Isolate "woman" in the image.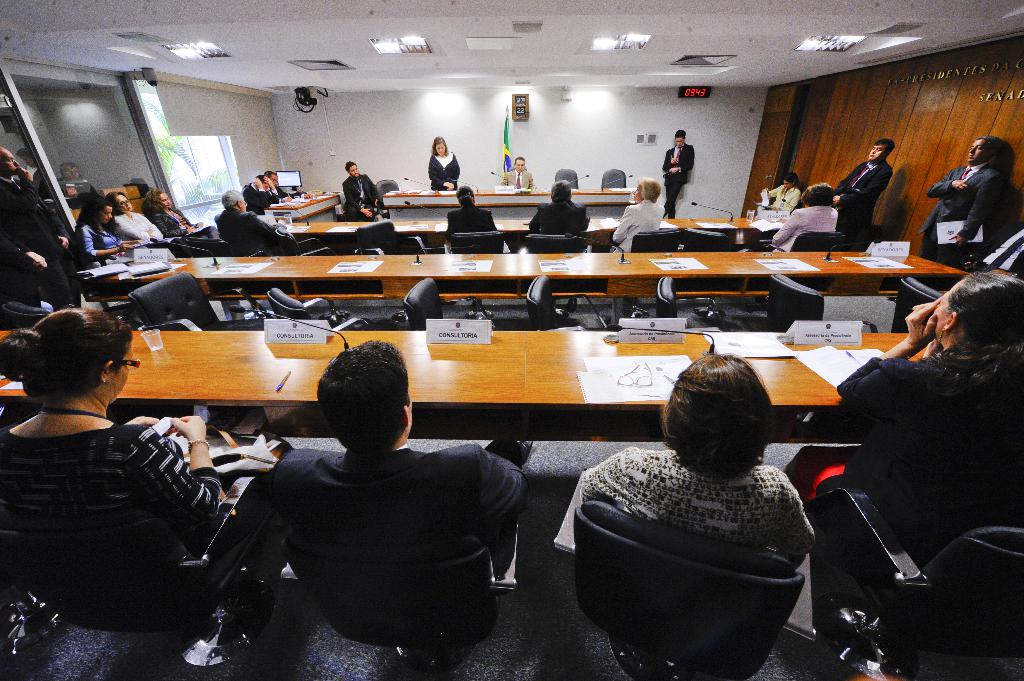
Isolated region: (x1=577, y1=349, x2=817, y2=565).
